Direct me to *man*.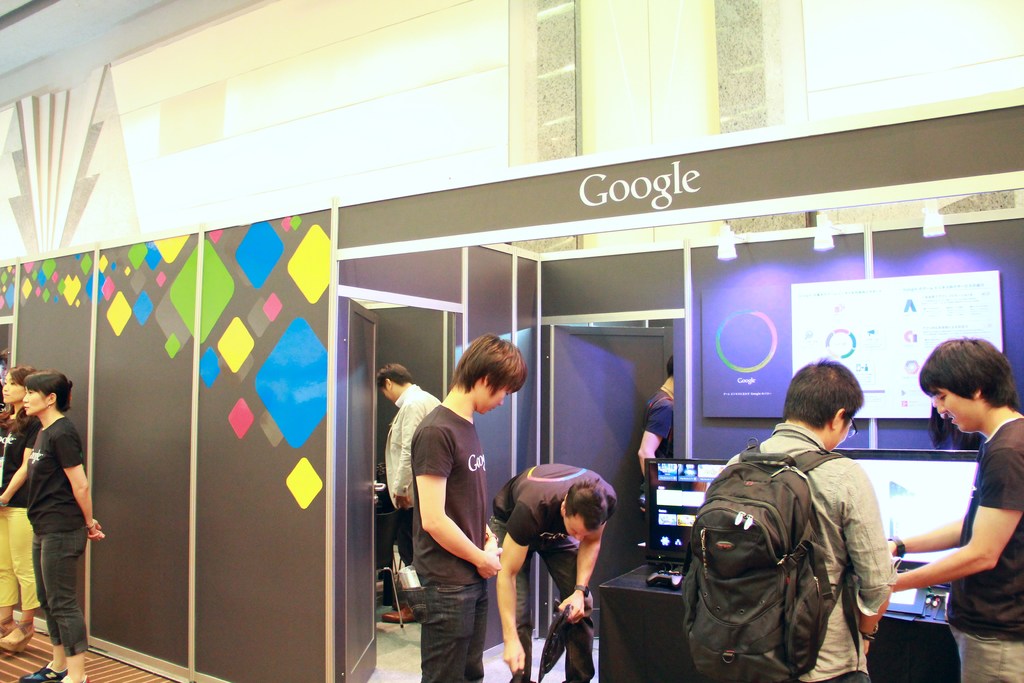
Direction: crop(676, 374, 923, 682).
